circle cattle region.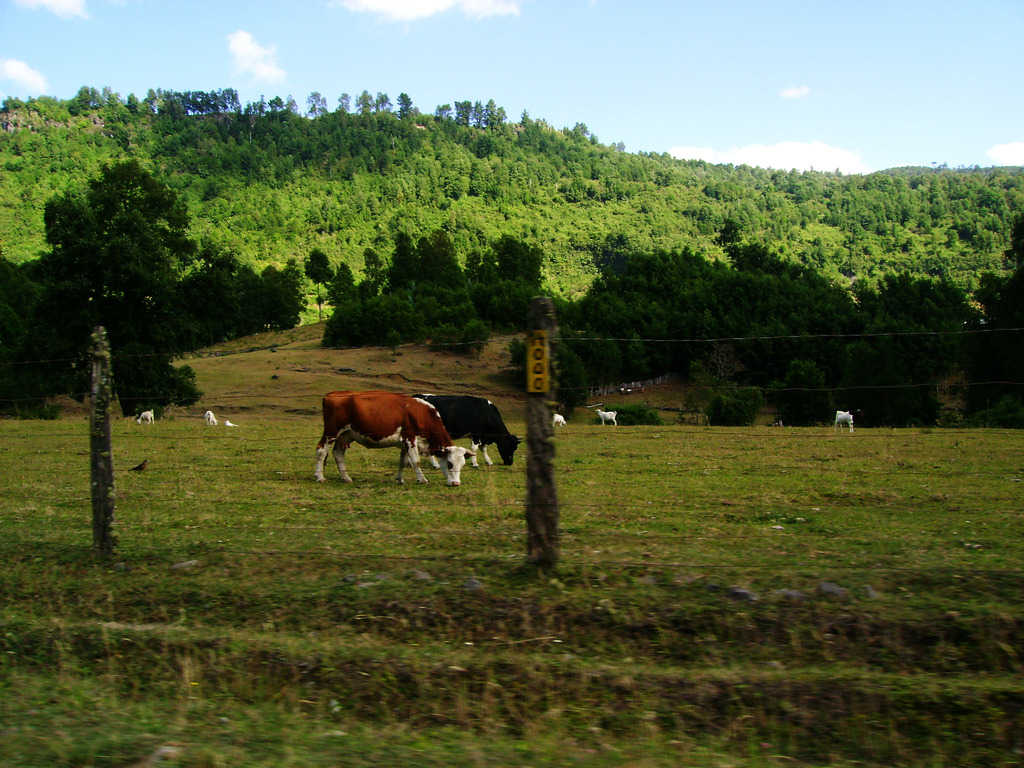
Region: (x1=836, y1=404, x2=861, y2=431).
